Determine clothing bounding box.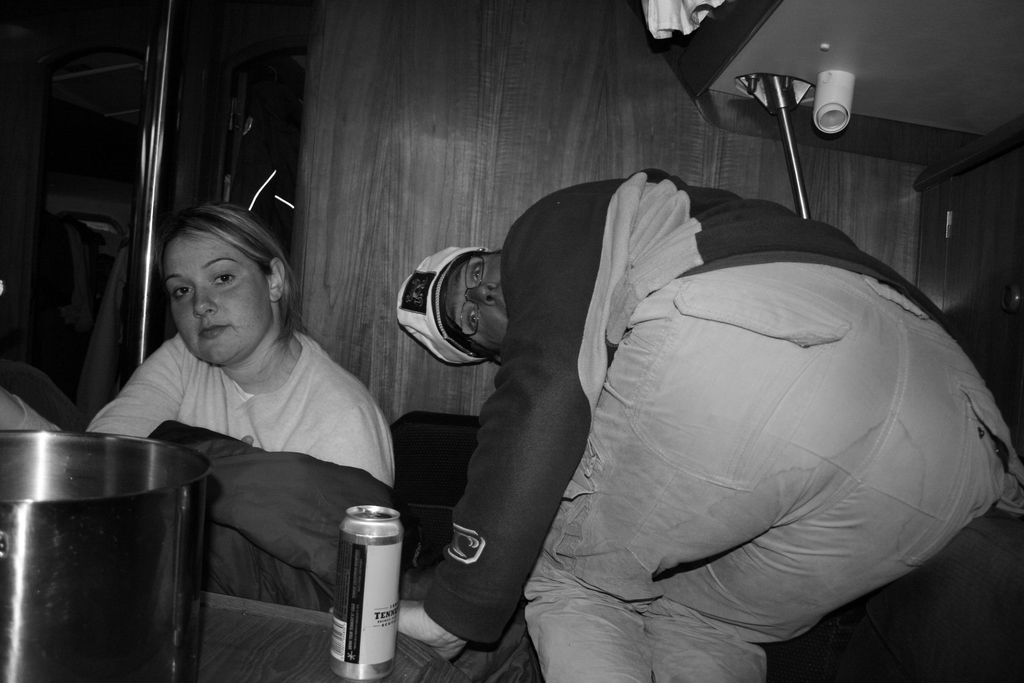
Determined: <region>389, 140, 1004, 666</region>.
